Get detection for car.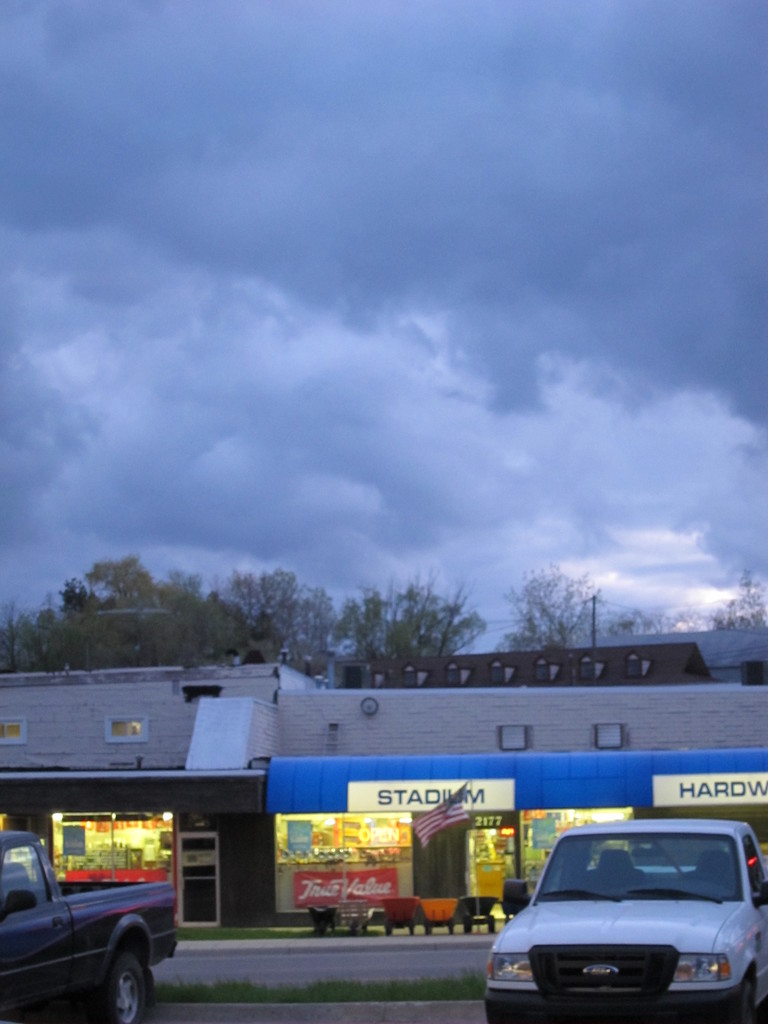
Detection: region(480, 816, 767, 1022).
